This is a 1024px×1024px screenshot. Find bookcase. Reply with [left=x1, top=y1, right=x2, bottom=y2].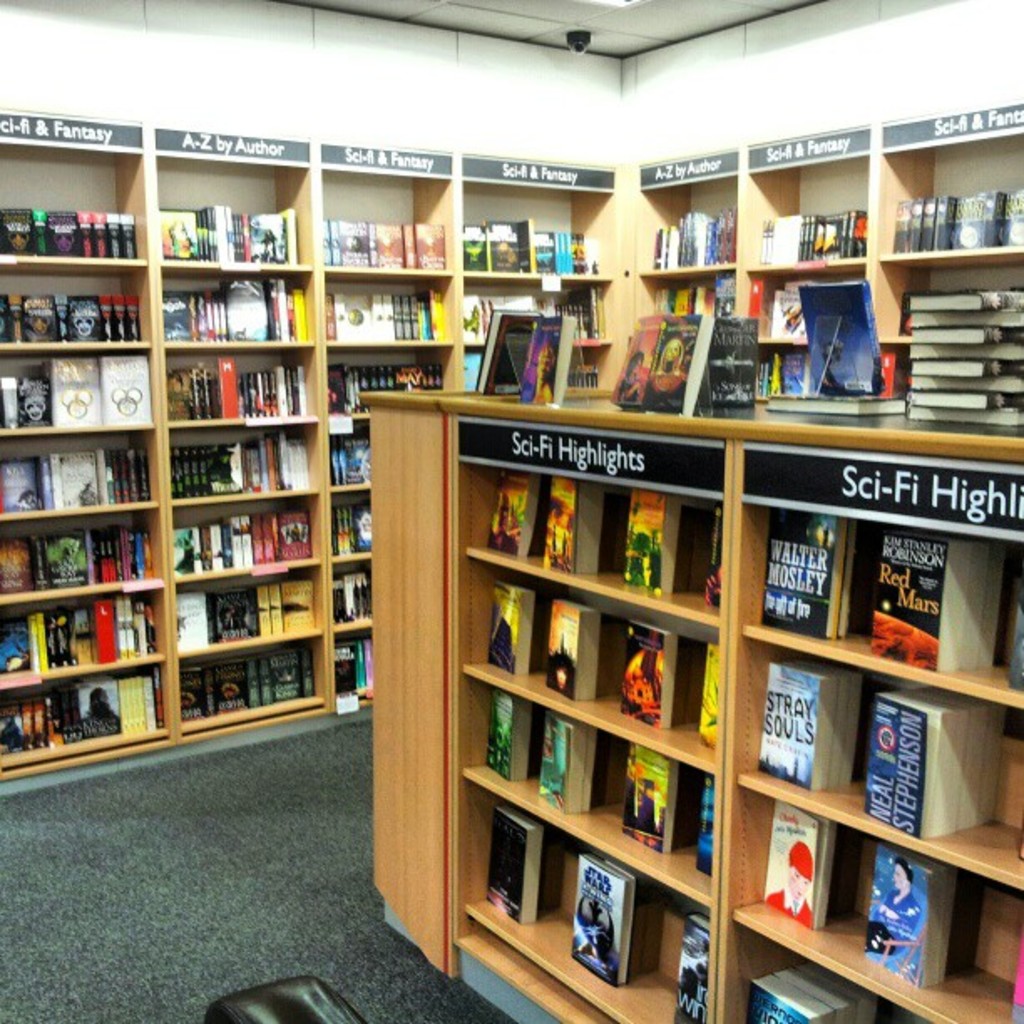
[left=0, top=94, right=1022, bottom=798].
